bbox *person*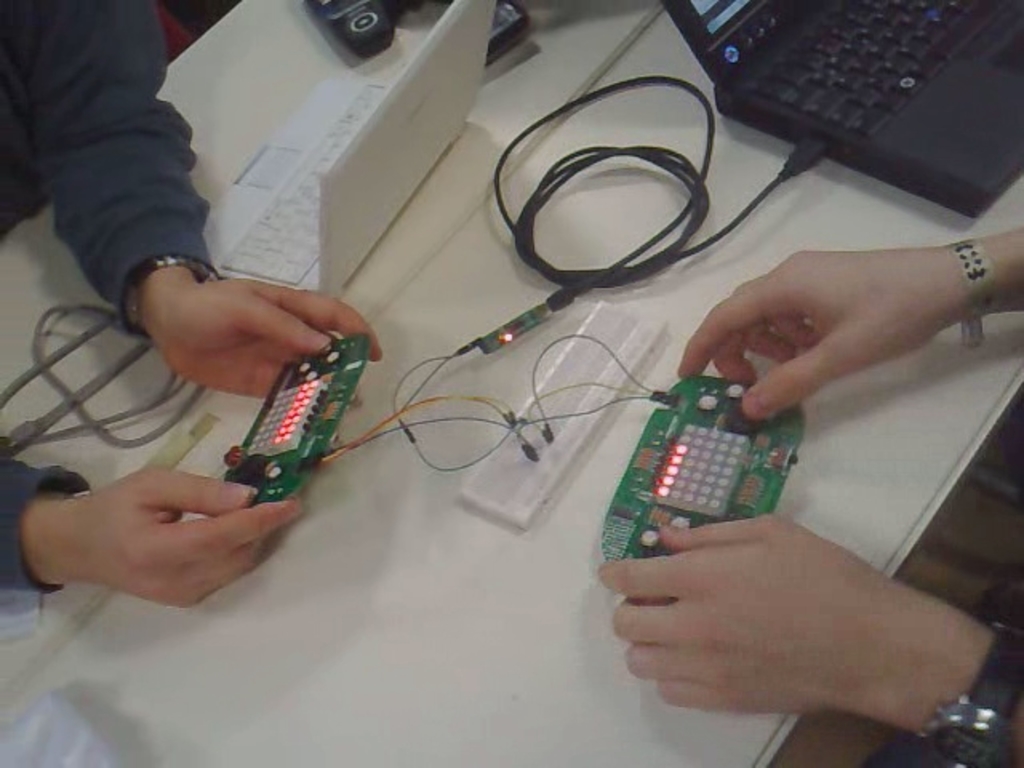
(14,2,344,498)
